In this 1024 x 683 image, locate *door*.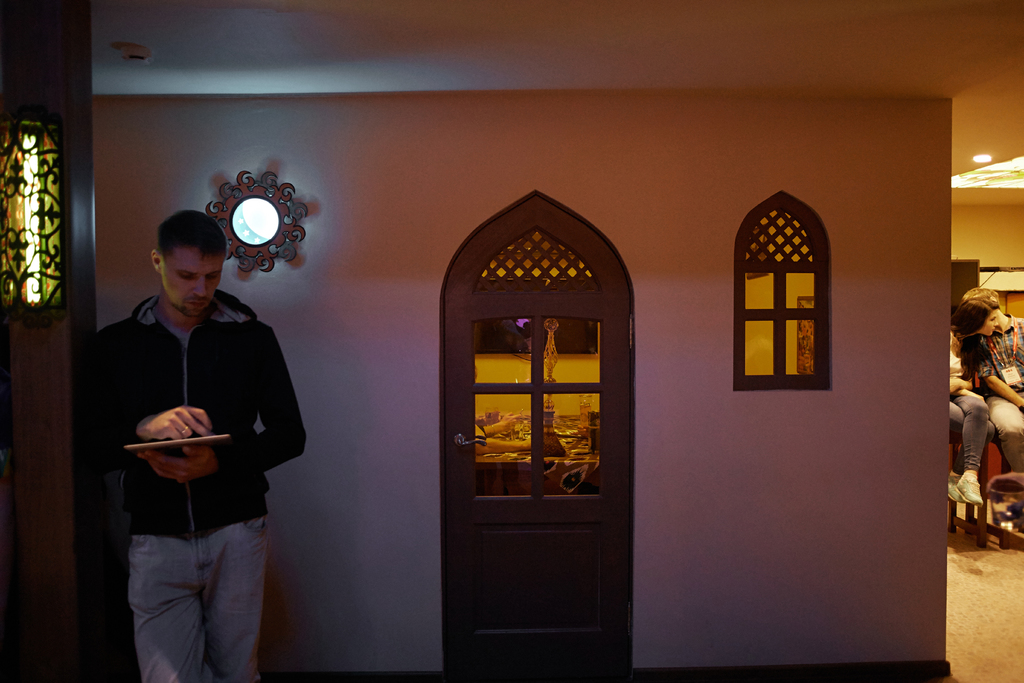
Bounding box: x1=426 y1=202 x2=644 y2=653.
